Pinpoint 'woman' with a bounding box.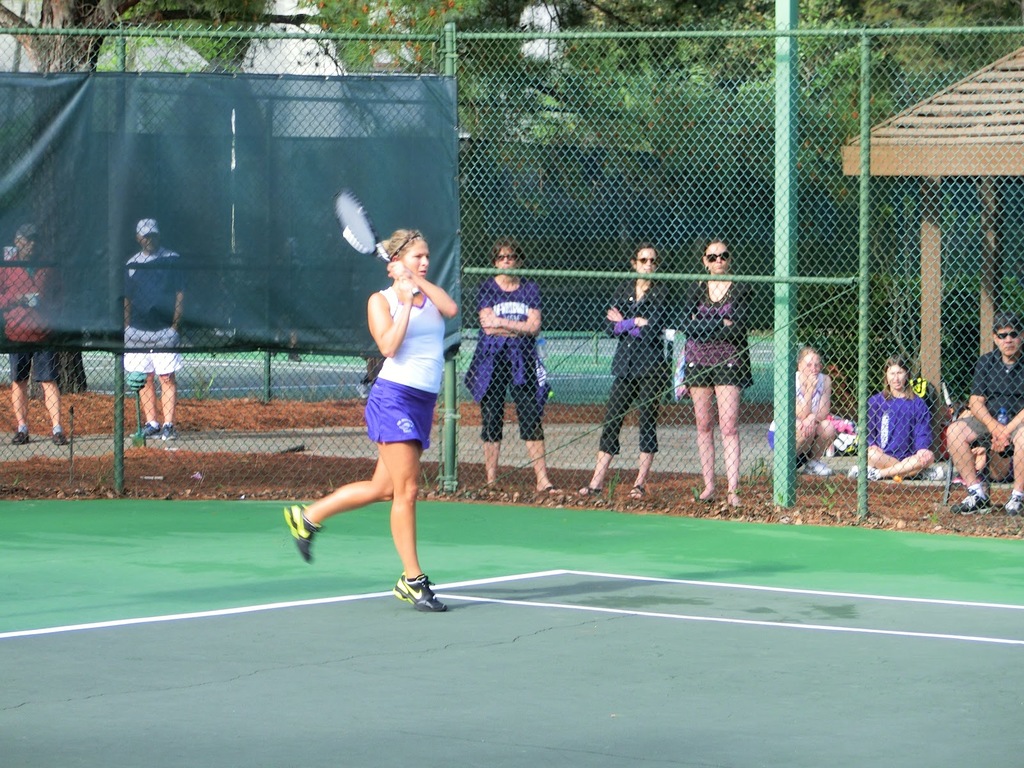
box=[459, 240, 564, 494].
